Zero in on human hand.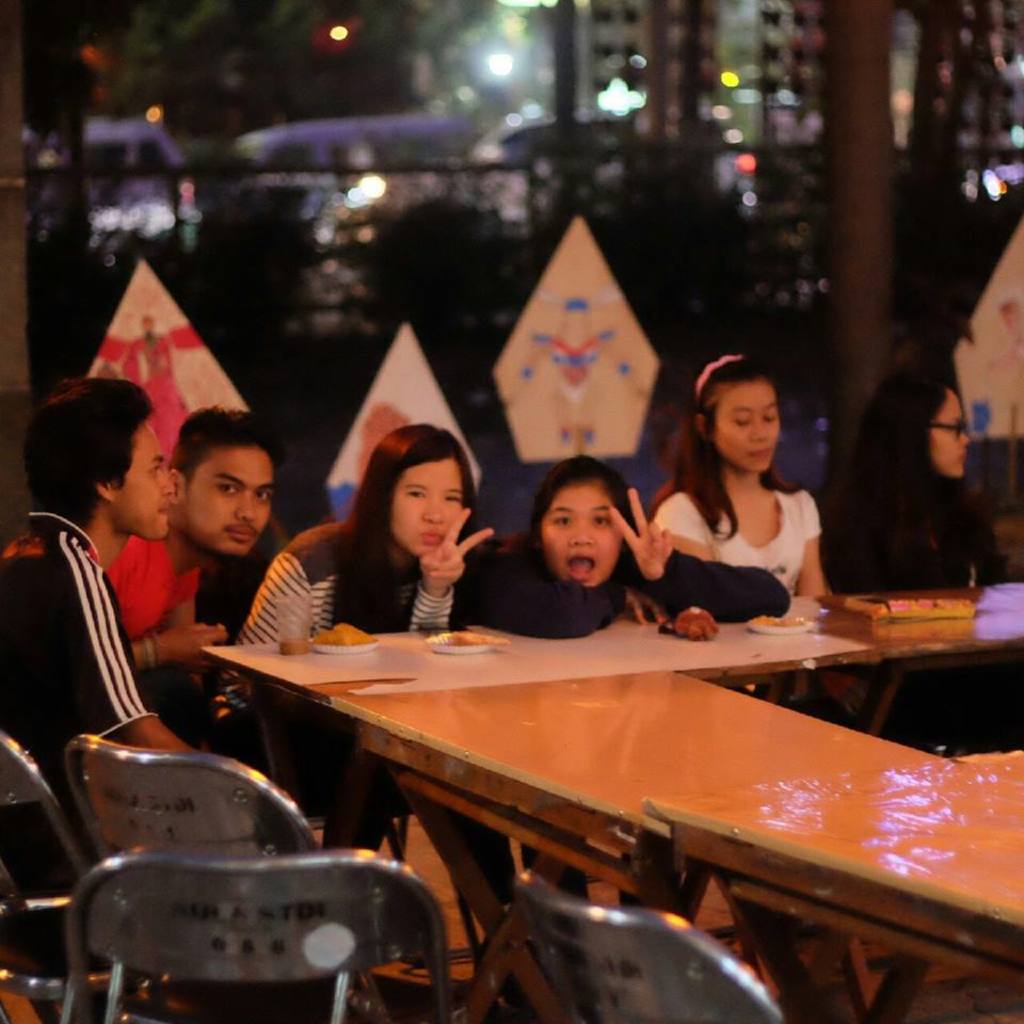
Zeroed in: [415,503,502,594].
